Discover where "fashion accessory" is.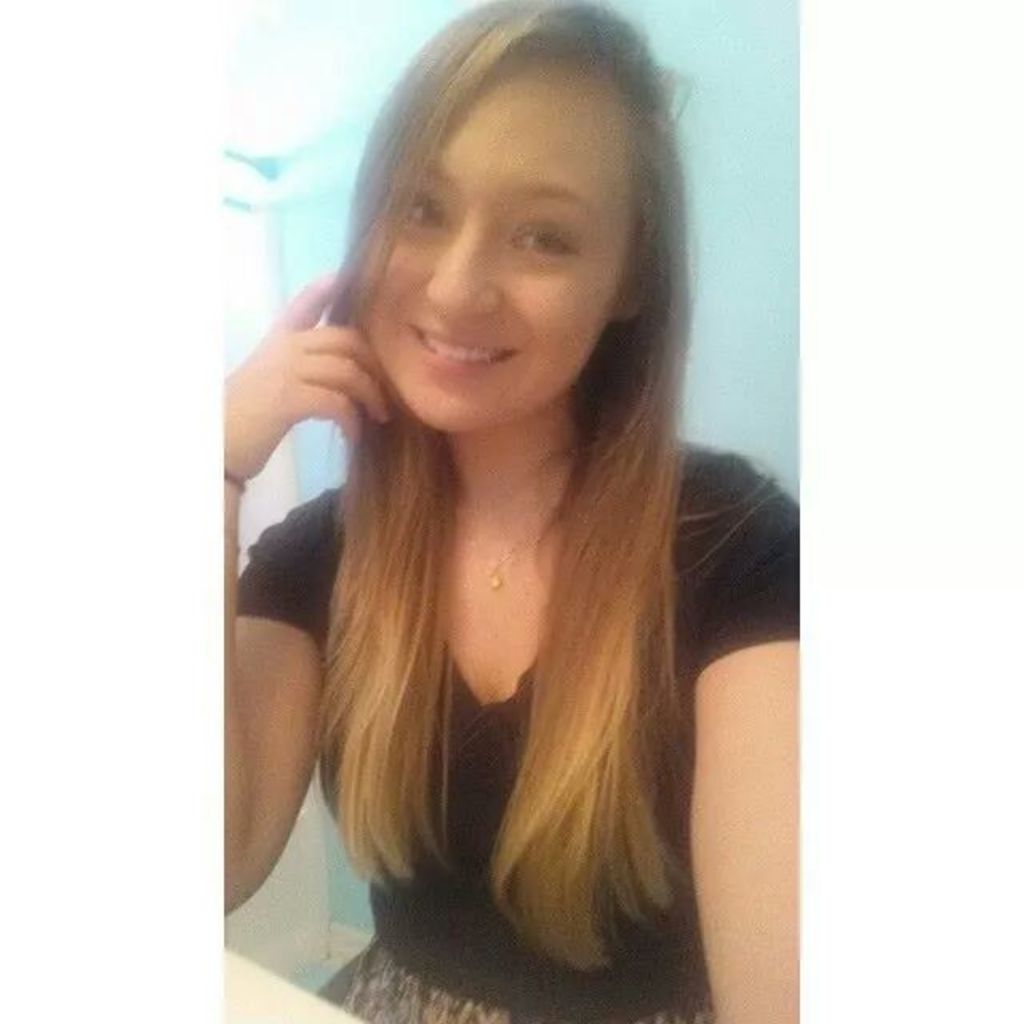
Discovered at locate(213, 462, 250, 494).
